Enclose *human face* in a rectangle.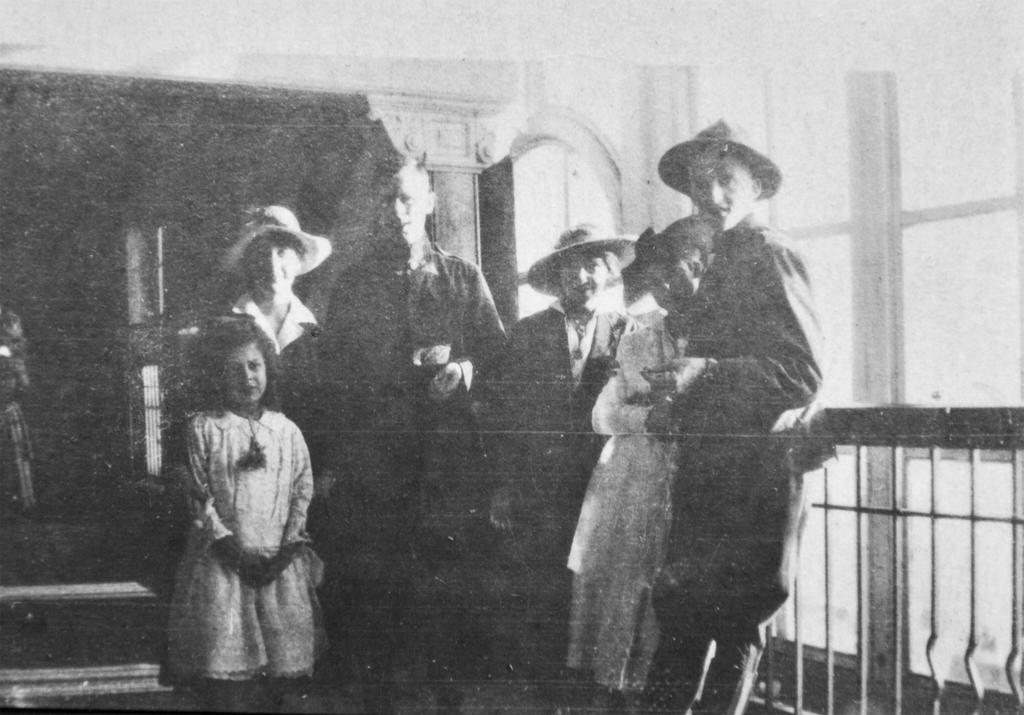
(x1=373, y1=172, x2=427, y2=255).
